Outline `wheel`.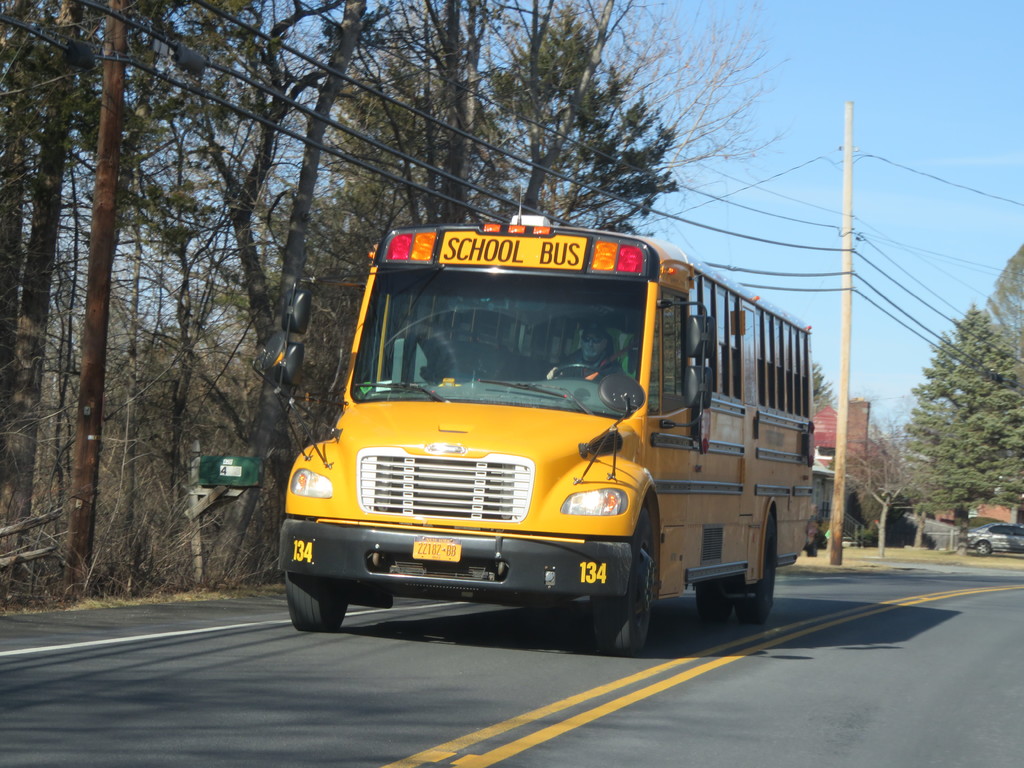
Outline: x1=697, y1=583, x2=737, y2=627.
